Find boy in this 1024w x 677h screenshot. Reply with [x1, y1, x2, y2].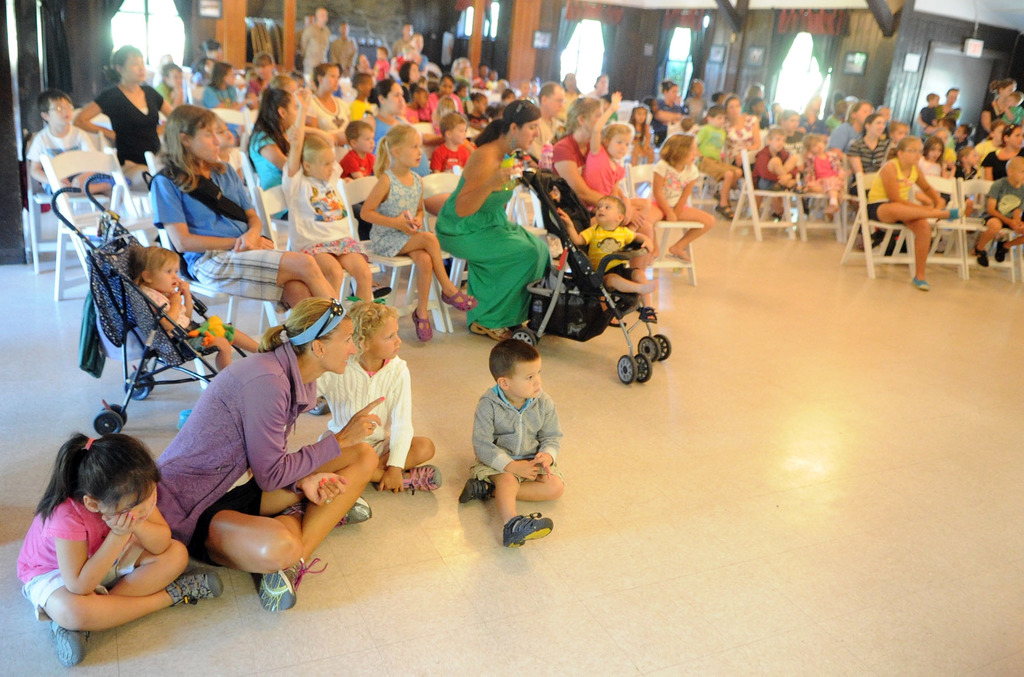
[557, 195, 655, 323].
